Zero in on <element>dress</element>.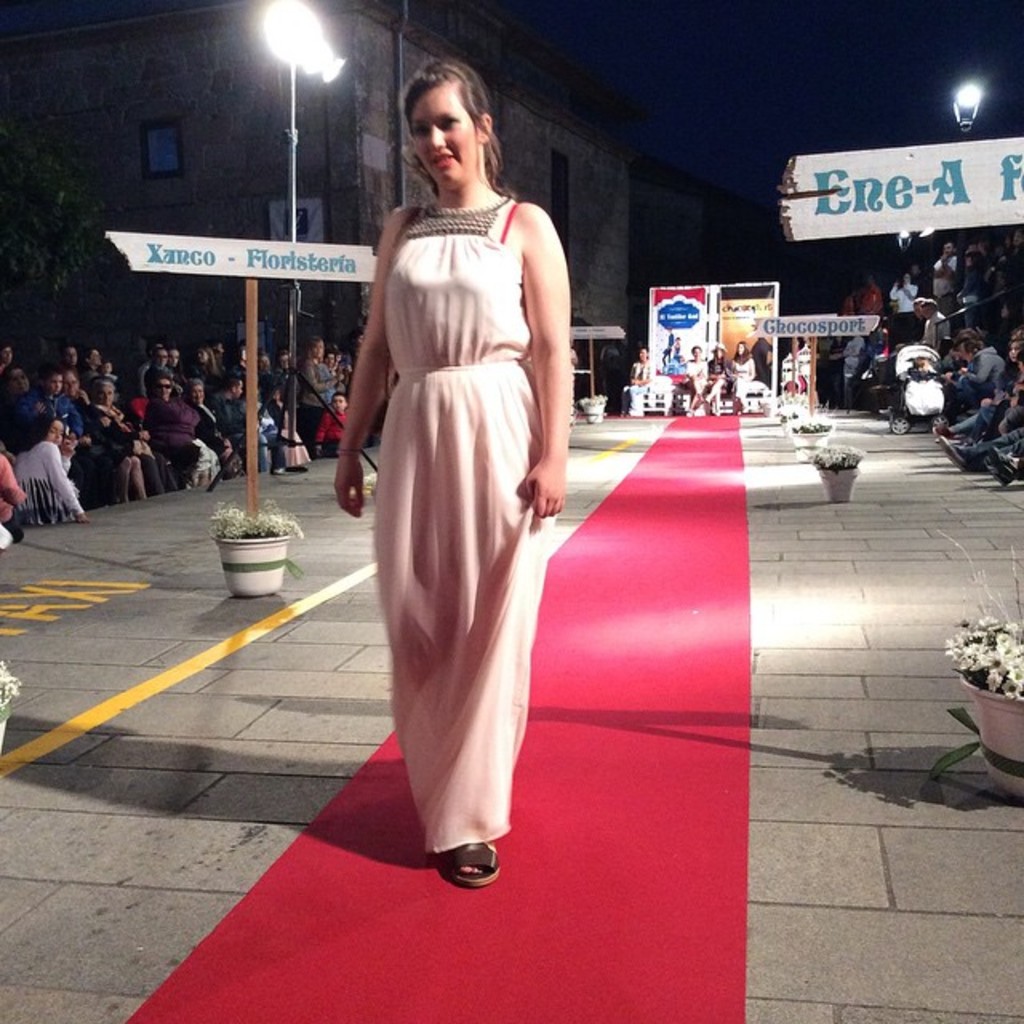
Zeroed in: (845,286,882,320).
